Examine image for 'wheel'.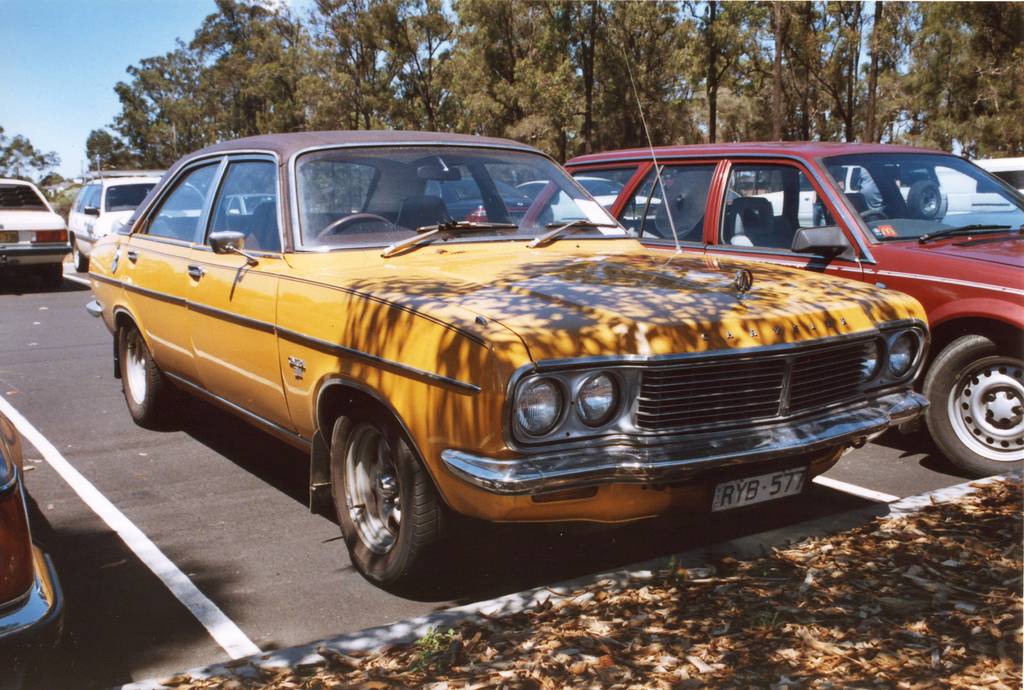
Examination result: <region>903, 177, 945, 219</region>.
